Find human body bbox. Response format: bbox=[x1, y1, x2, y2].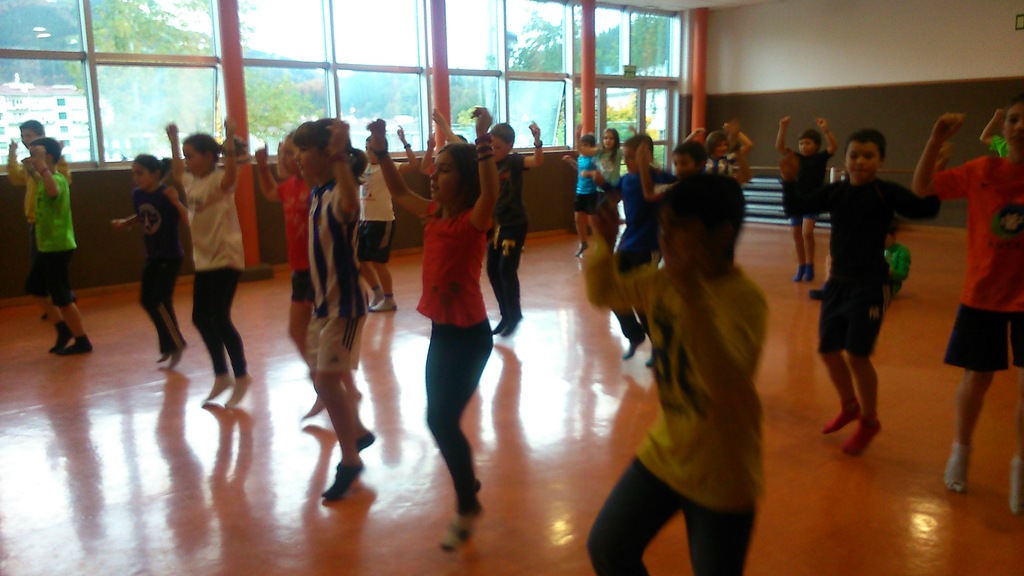
bbox=[913, 91, 1023, 510].
